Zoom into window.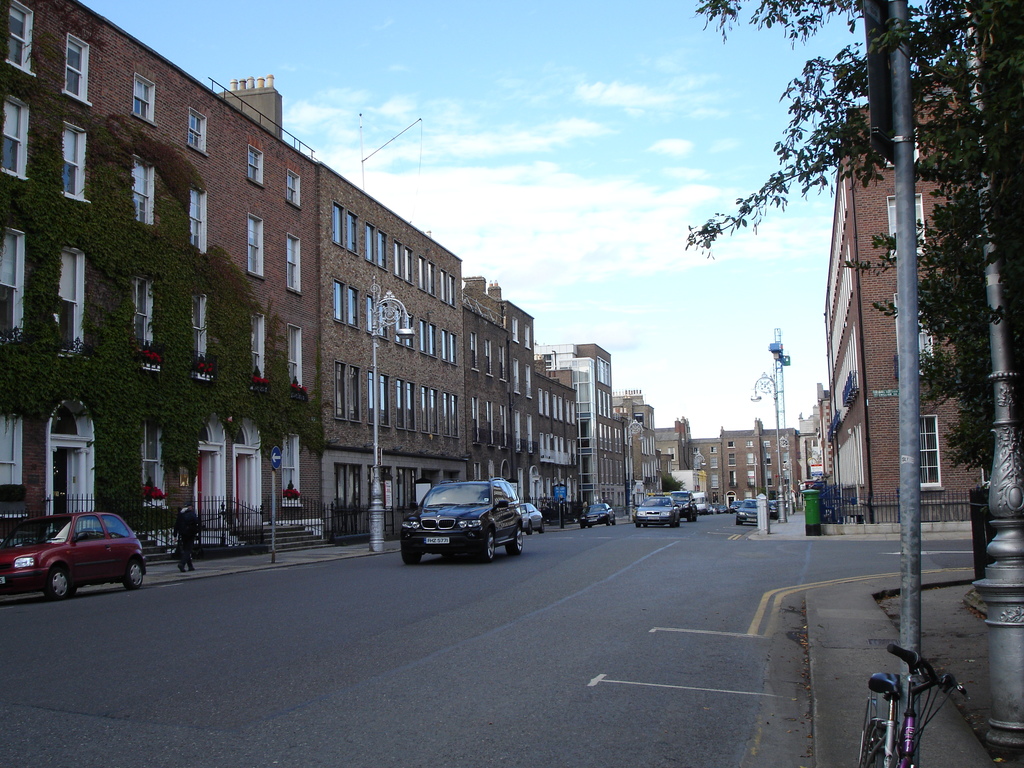
Zoom target: (x1=285, y1=166, x2=303, y2=211).
